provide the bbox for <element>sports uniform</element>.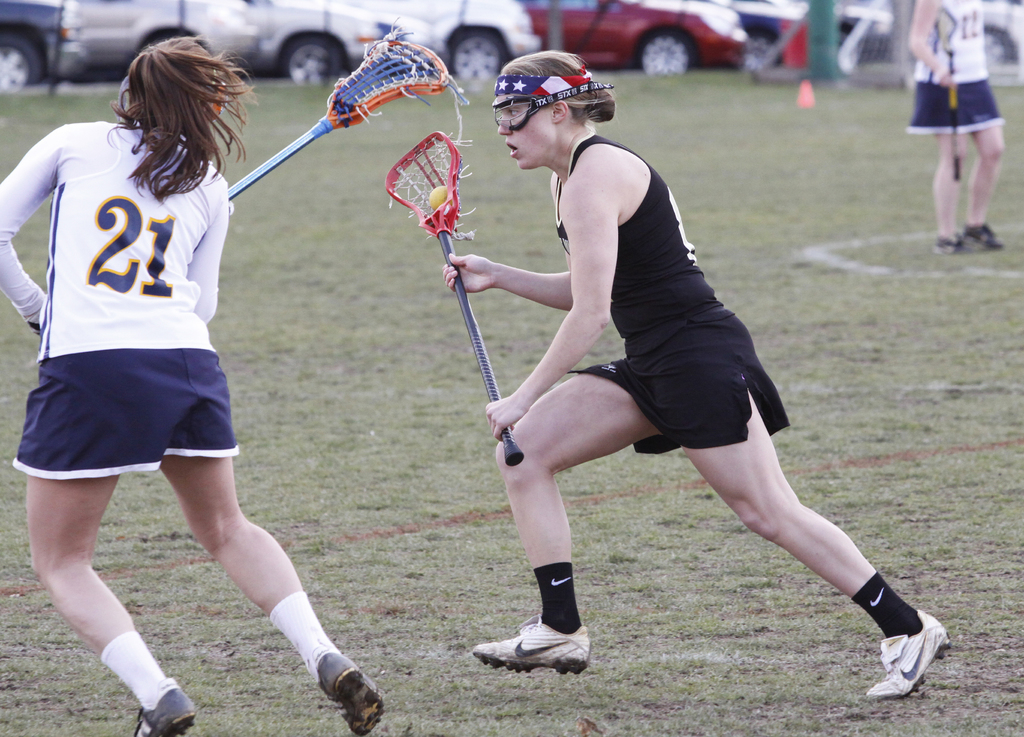
1/102/244/477.
